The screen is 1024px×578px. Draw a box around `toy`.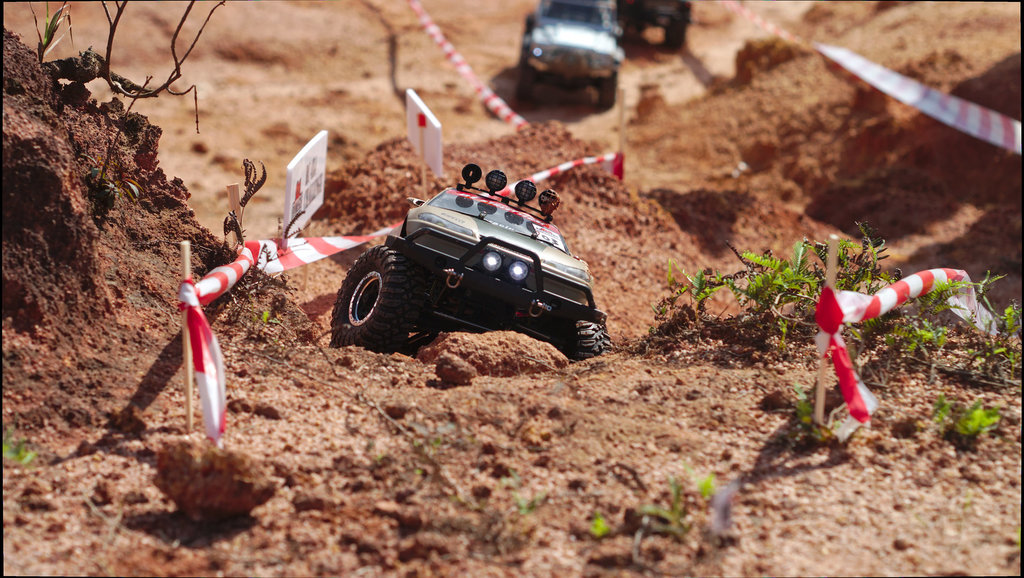
313/157/612/355.
